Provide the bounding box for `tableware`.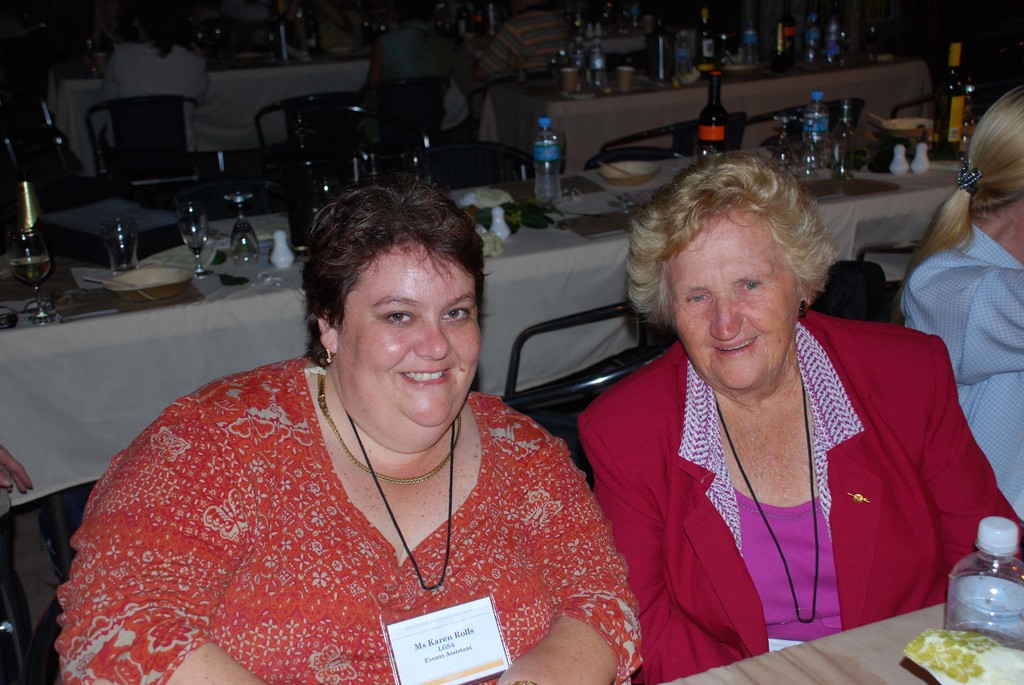
rect(959, 87, 975, 157).
